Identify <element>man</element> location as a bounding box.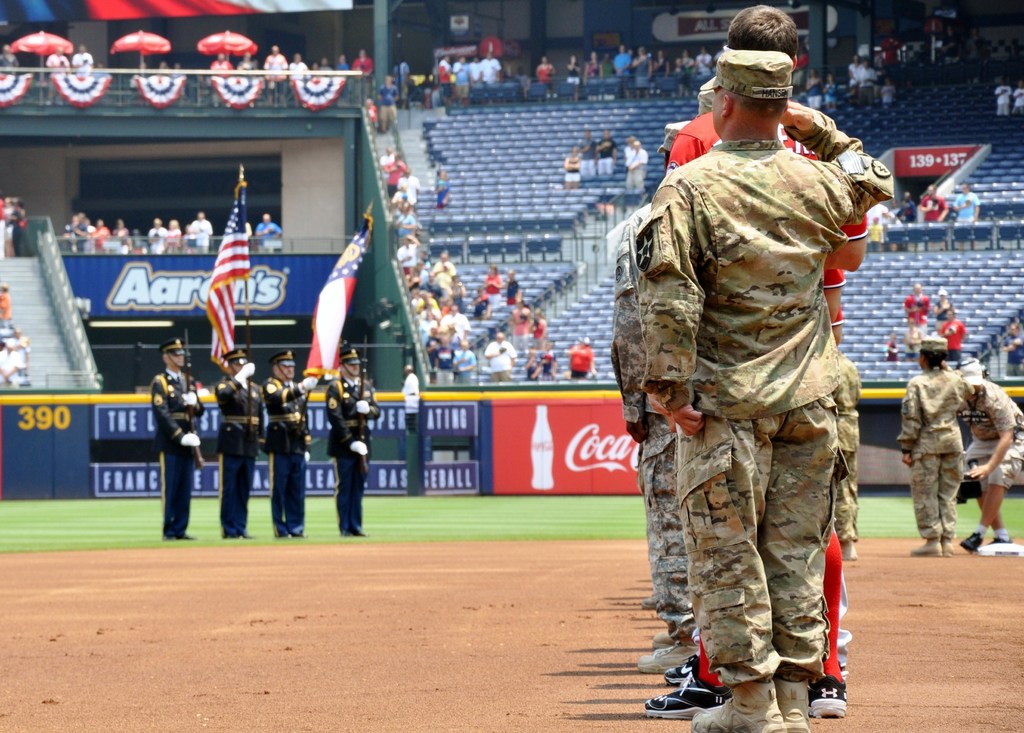
{"left": 208, "top": 52, "right": 232, "bottom": 76}.
